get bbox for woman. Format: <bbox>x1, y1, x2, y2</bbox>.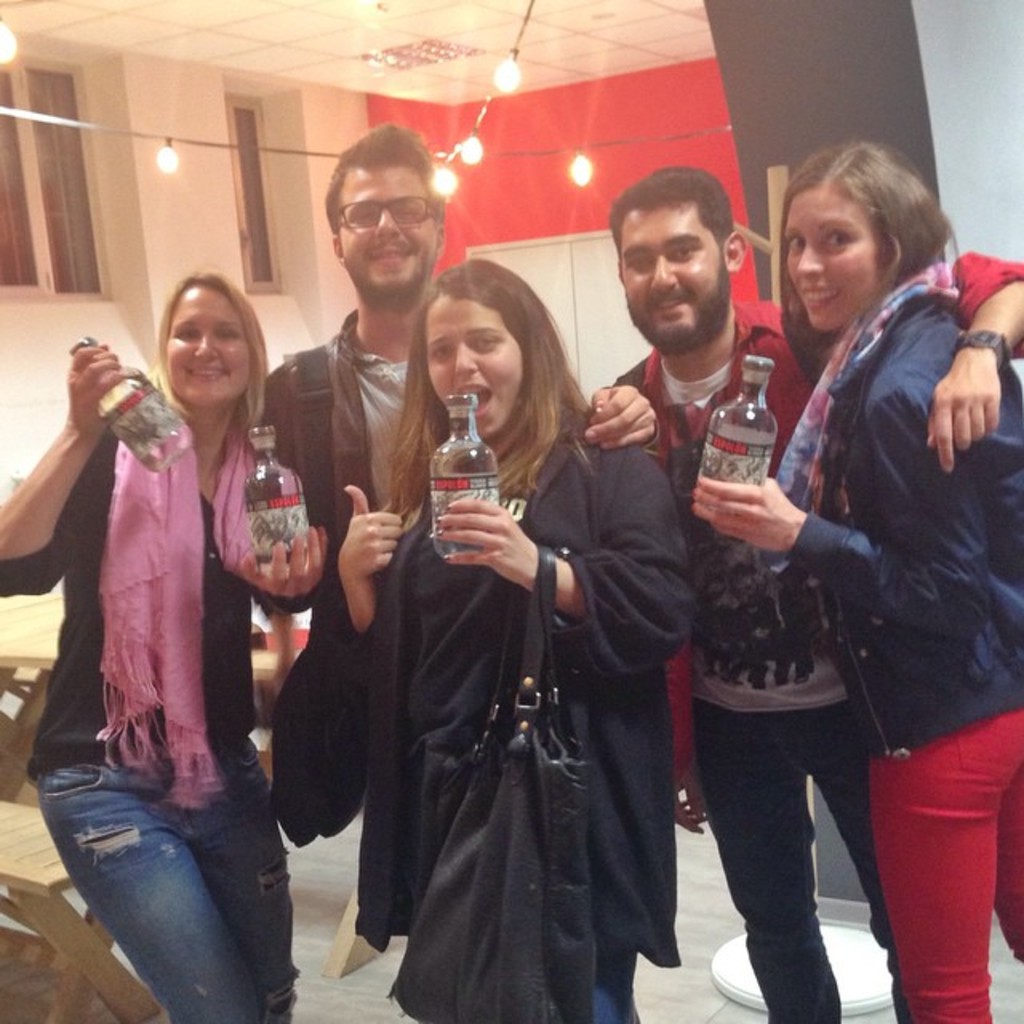
<bbox>688, 130, 1022, 1022</bbox>.
